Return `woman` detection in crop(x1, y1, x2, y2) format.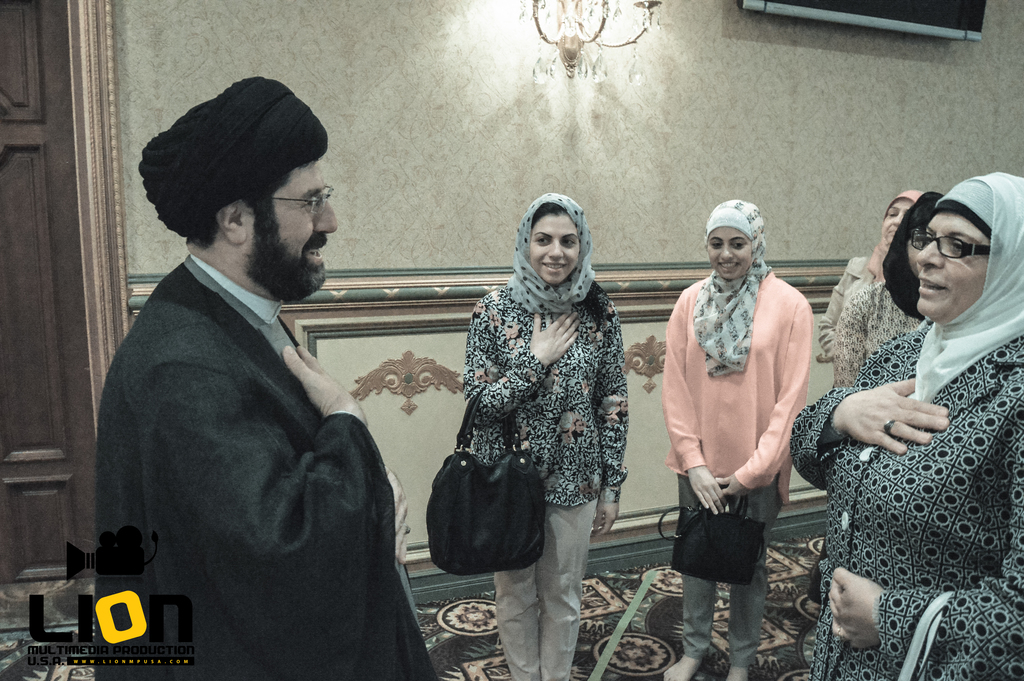
crop(781, 170, 1023, 680).
